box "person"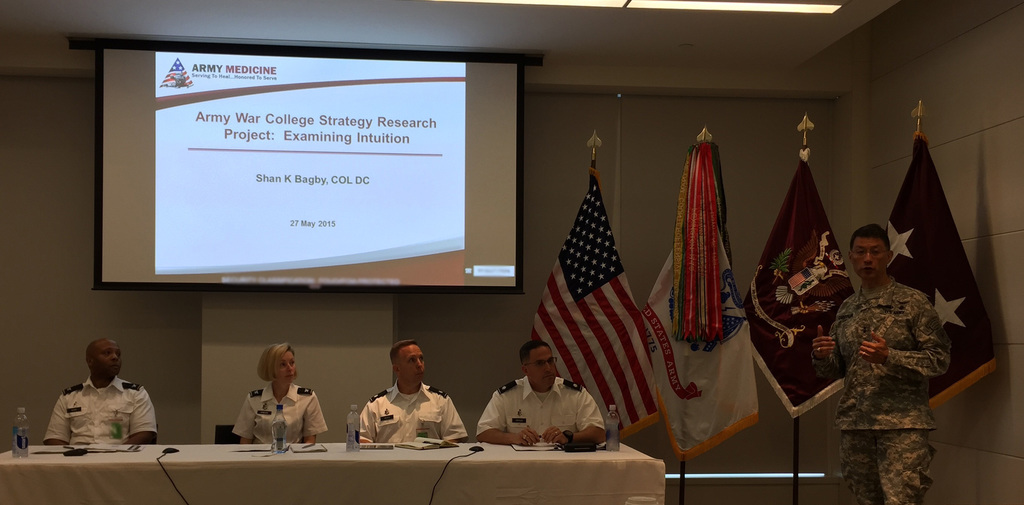
<region>232, 345, 332, 448</region>
